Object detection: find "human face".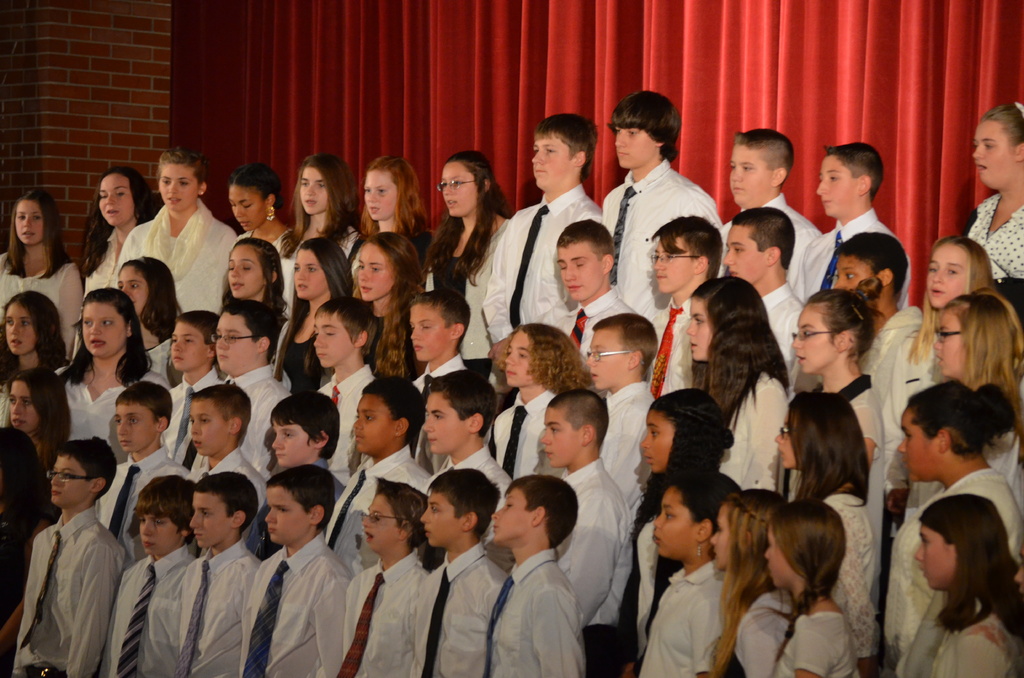
select_region(933, 310, 966, 375).
